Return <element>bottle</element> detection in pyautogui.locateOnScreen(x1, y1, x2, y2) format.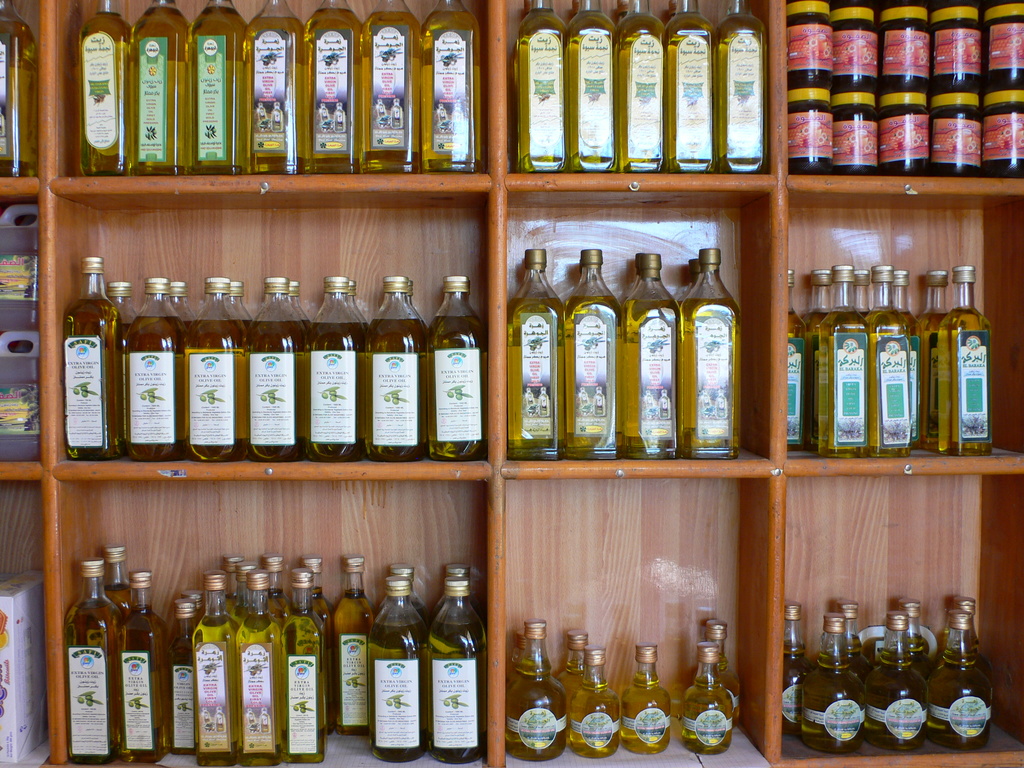
pyautogui.locateOnScreen(566, 643, 620, 758).
